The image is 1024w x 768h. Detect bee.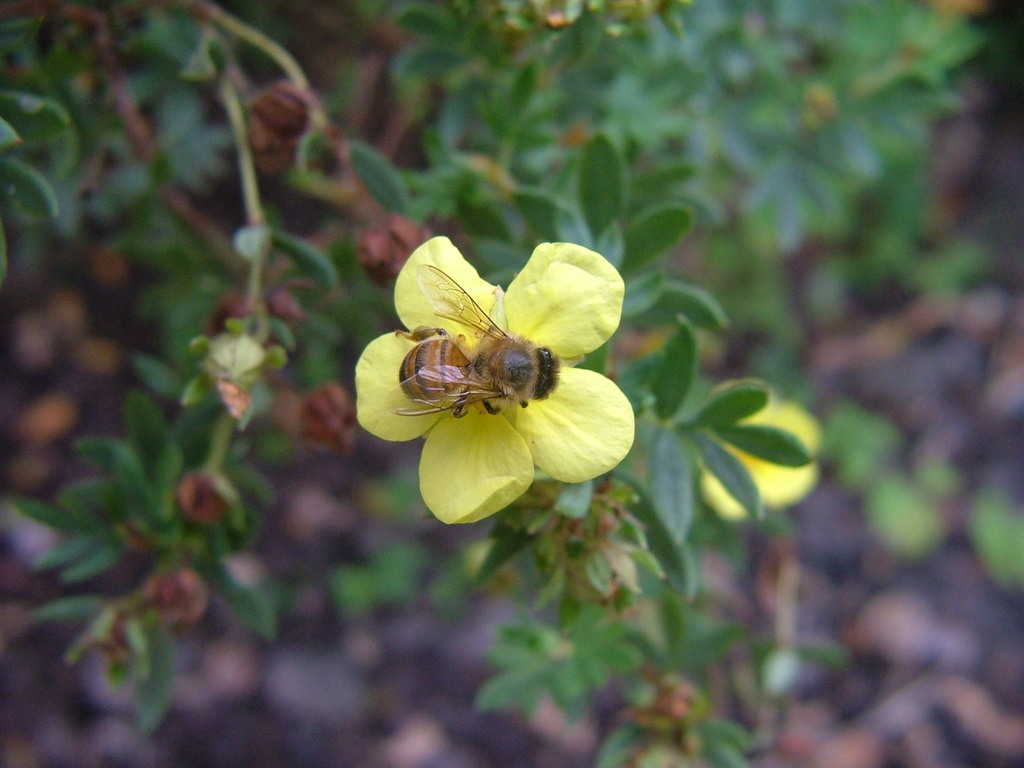
Detection: x1=383, y1=264, x2=569, y2=423.
